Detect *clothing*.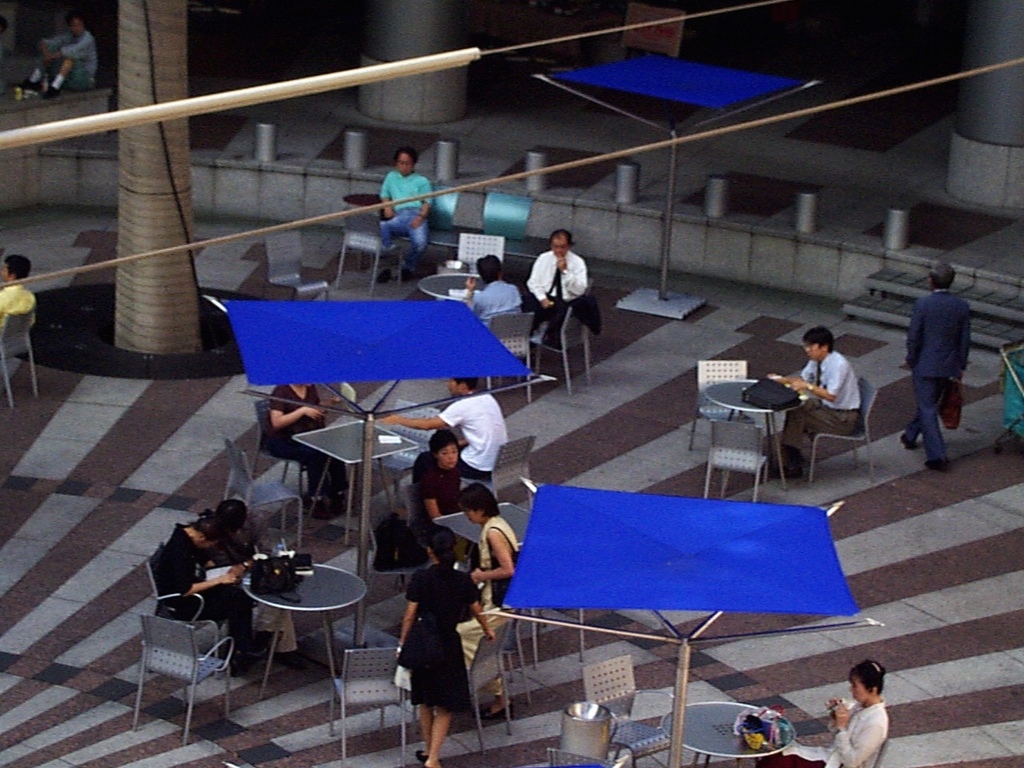
Detected at locate(781, 346, 862, 462).
